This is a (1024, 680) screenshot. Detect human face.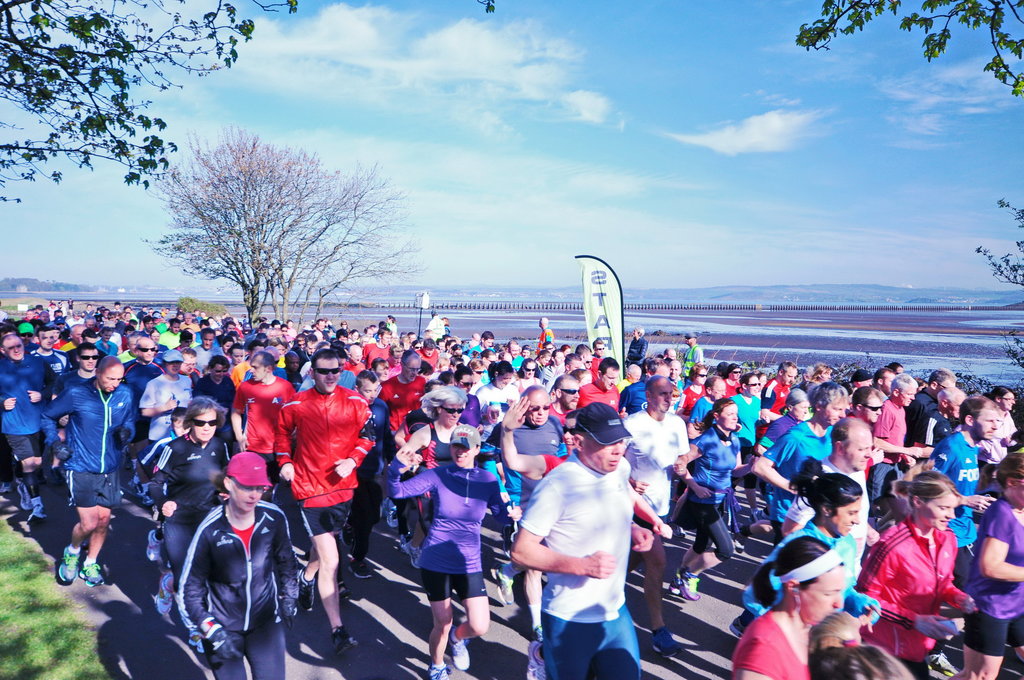
bbox=[360, 378, 378, 401].
